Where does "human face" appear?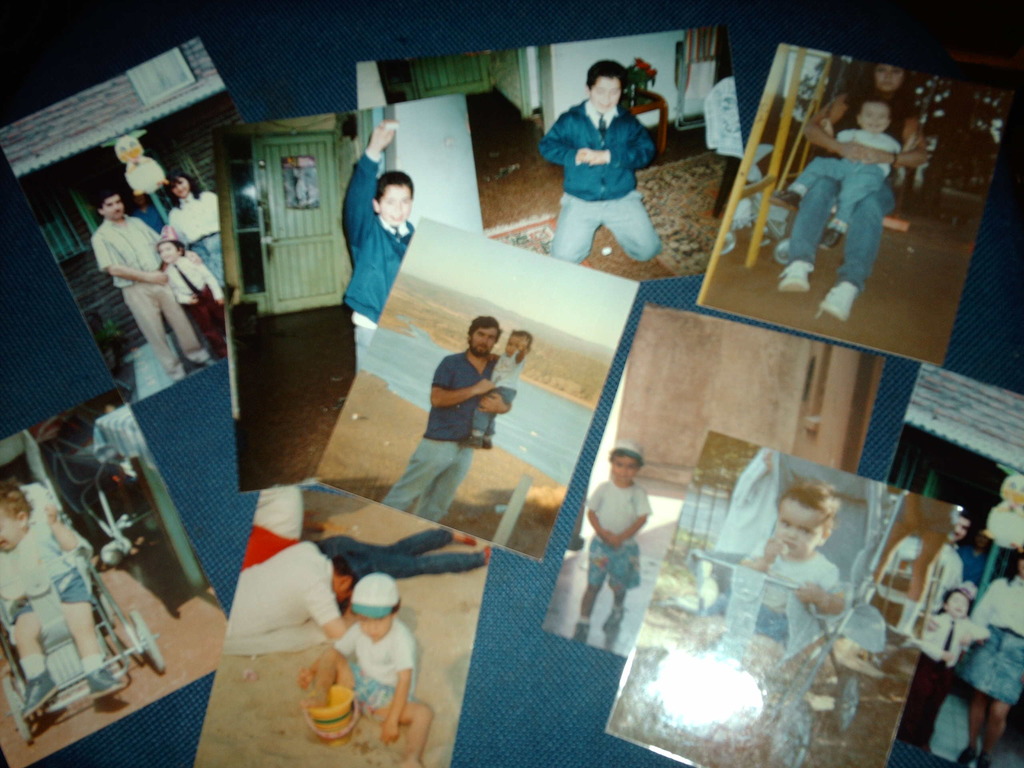
Appears at [379,183,411,230].
